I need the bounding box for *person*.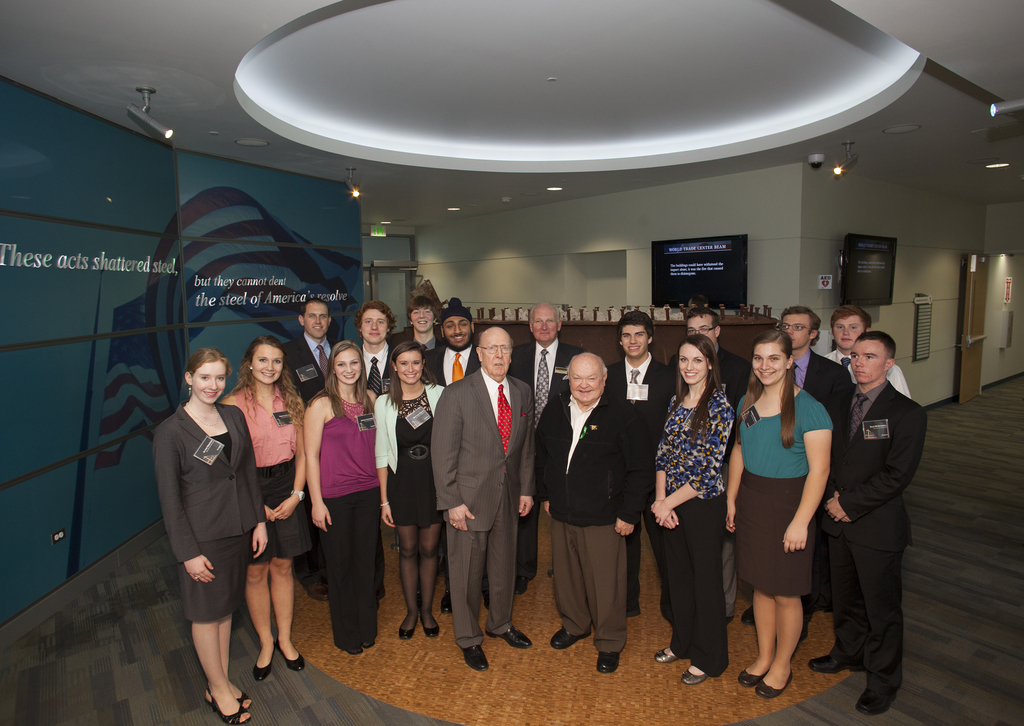
Here it is: Rect(396, 294, 451, 382).
